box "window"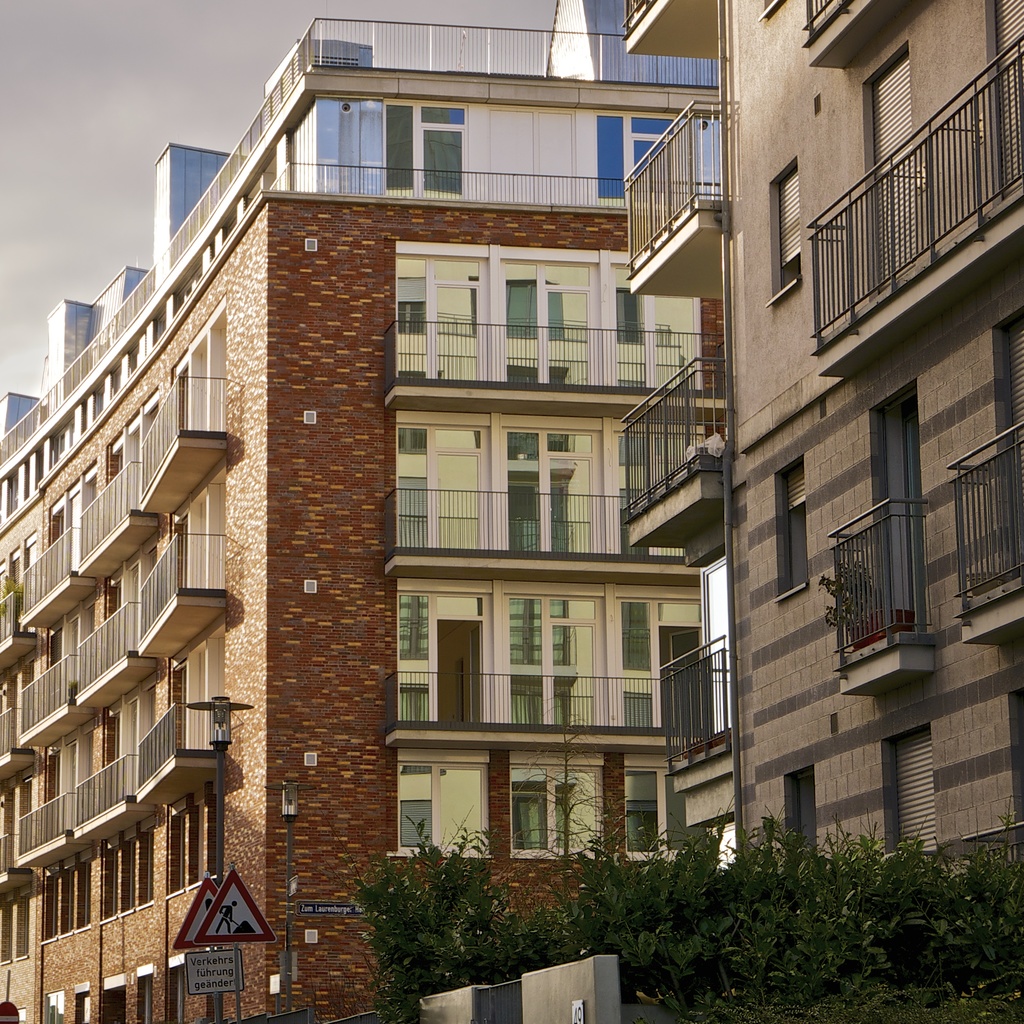
l=504, t=593, r=556, b=730
